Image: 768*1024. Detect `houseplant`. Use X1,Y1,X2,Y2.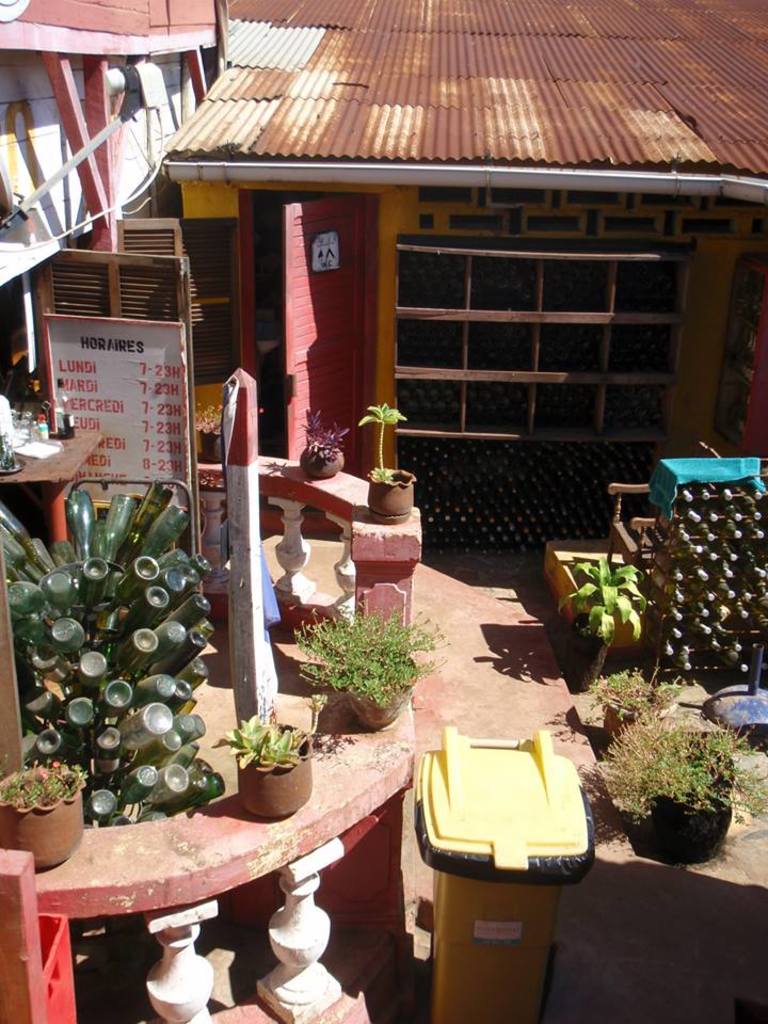
555,551,649,691.
